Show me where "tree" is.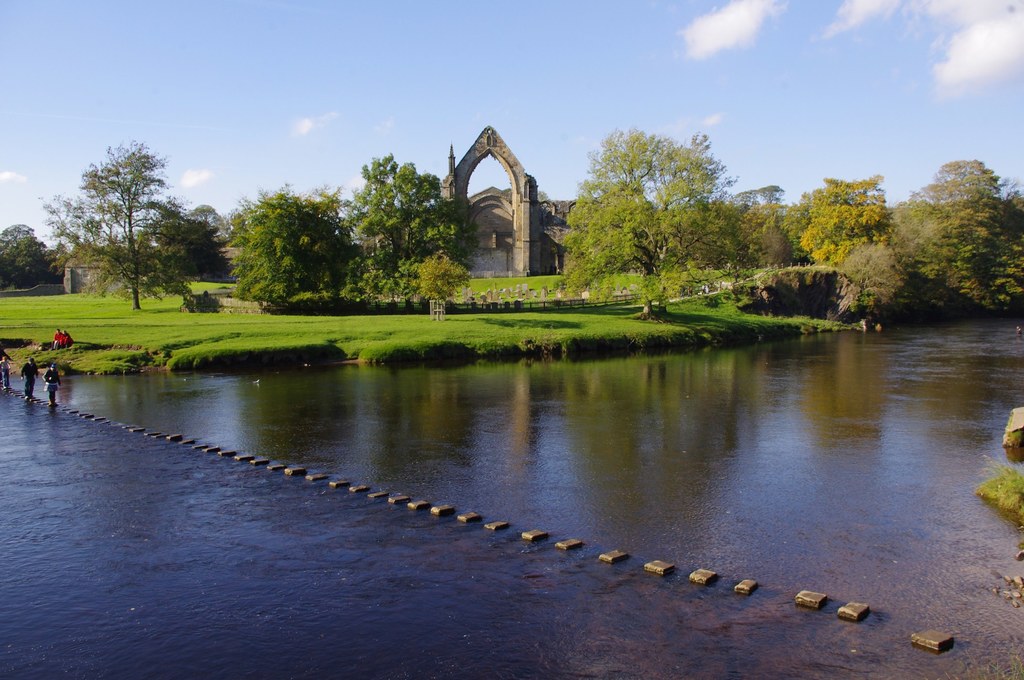
"tree" is at [left=149, top=207, right=223, bottom=291].
